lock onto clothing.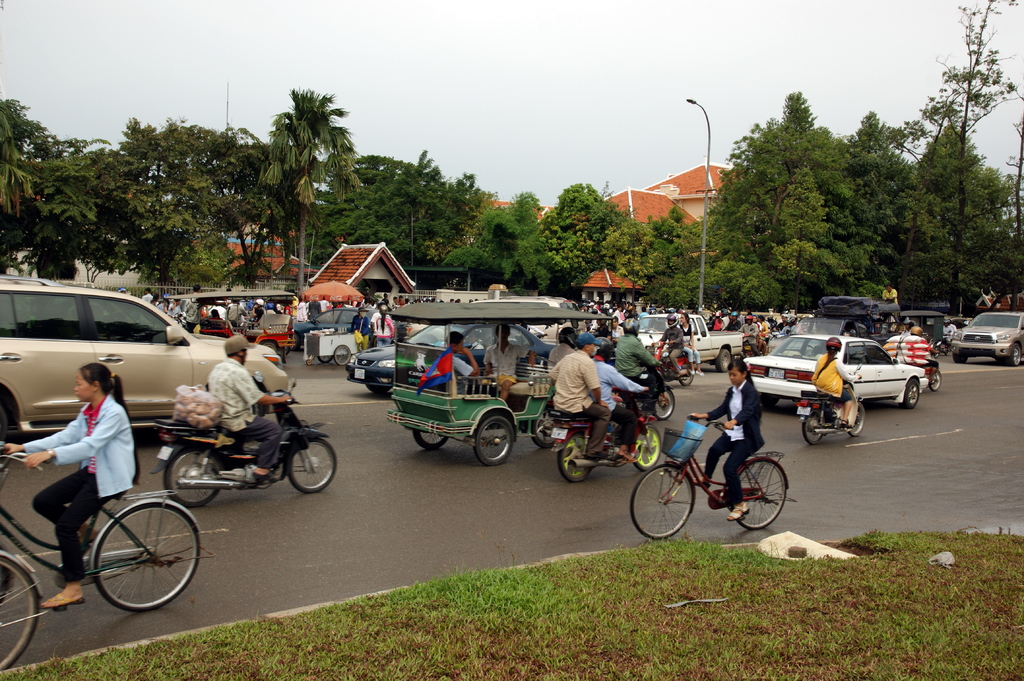
Locked: 19 394 140 586.
